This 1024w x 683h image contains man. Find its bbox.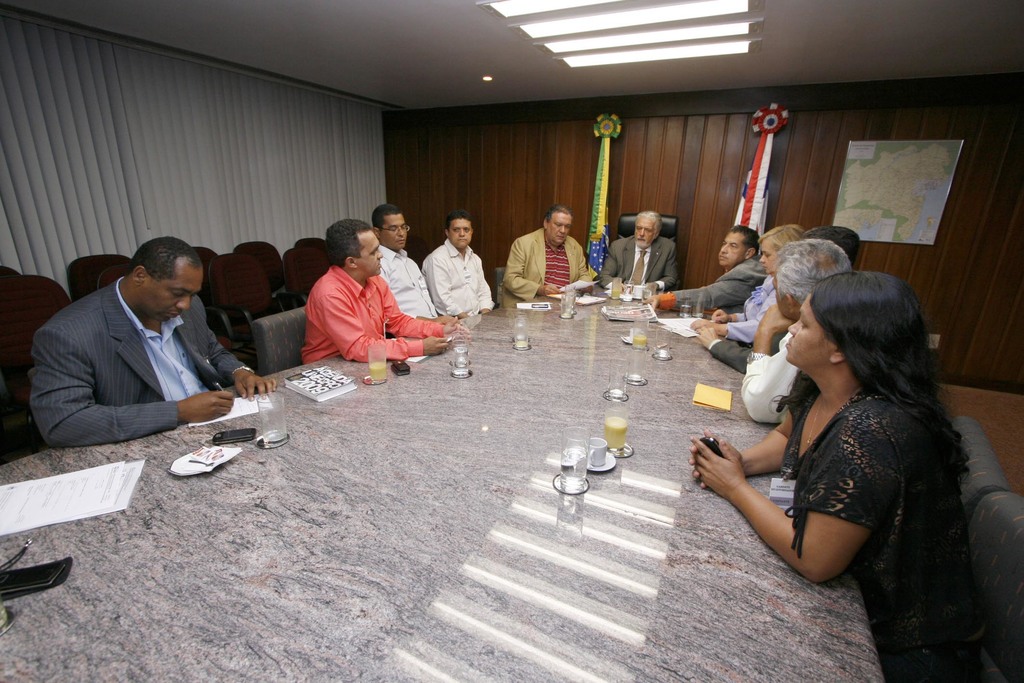
{"x1": 370, "y1": 199, "x2": 439, "y2": 333}.
